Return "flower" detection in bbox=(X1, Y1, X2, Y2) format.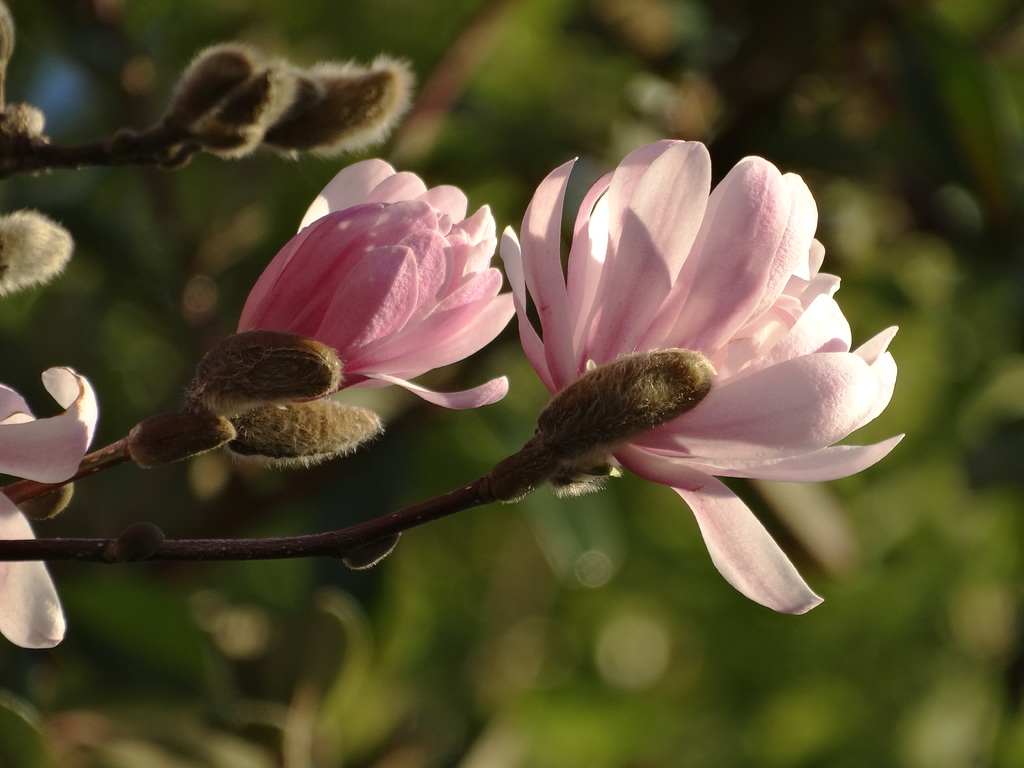
bbox=(0, 360, 108, 644).
